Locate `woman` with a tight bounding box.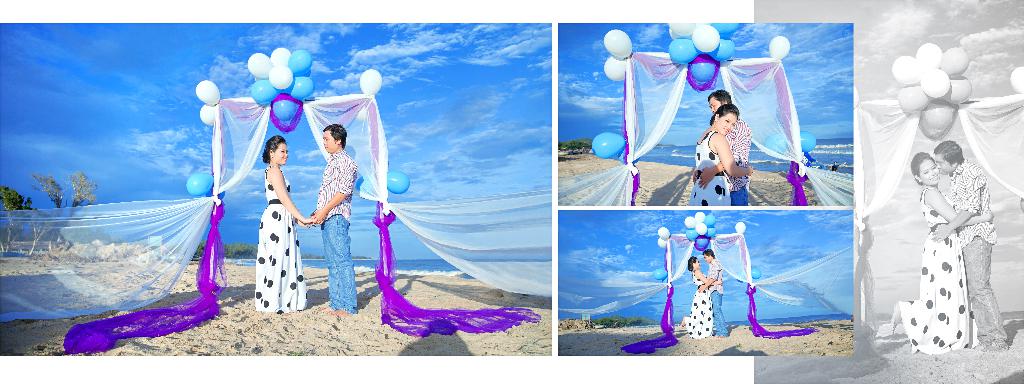
box=[887, 154, 993, 349].
